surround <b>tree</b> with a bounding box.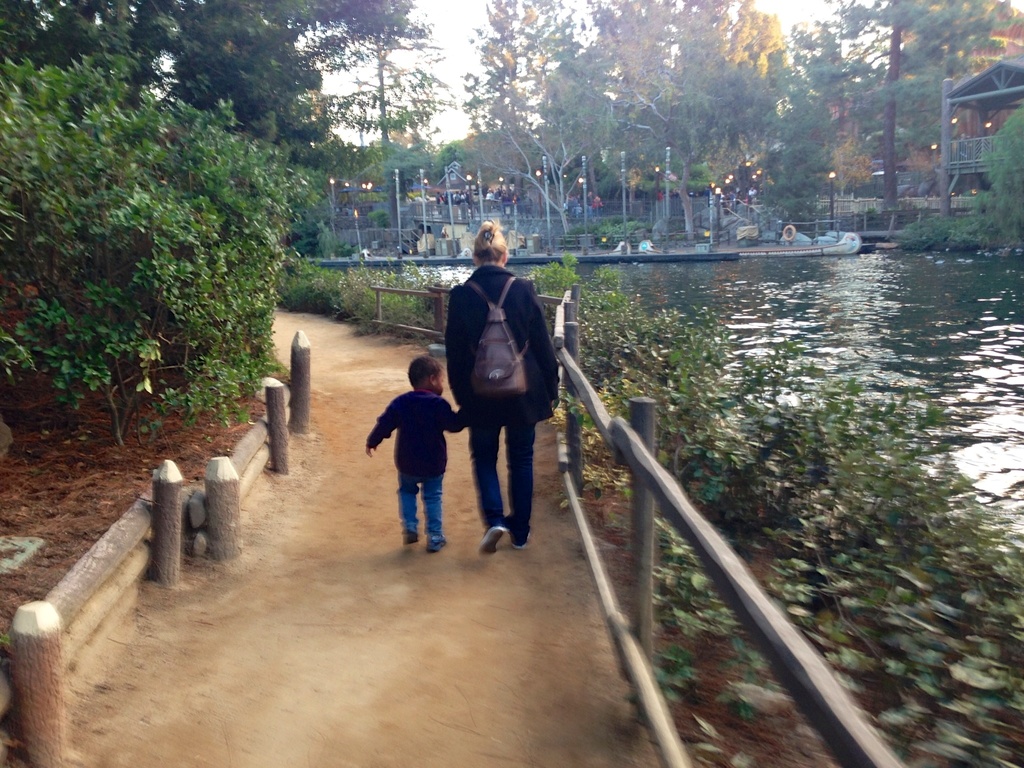
<bbox>831, 0, 1020, 209</bbox>.
